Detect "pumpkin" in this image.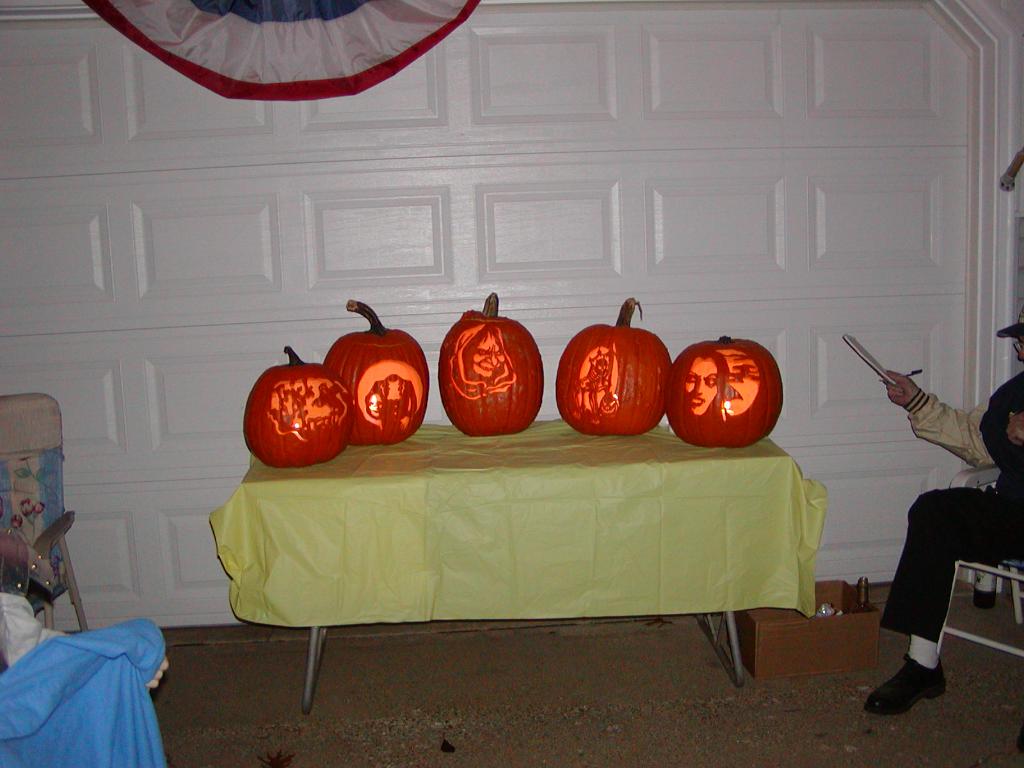
Detection: <box>325,298,429,447</box>.
